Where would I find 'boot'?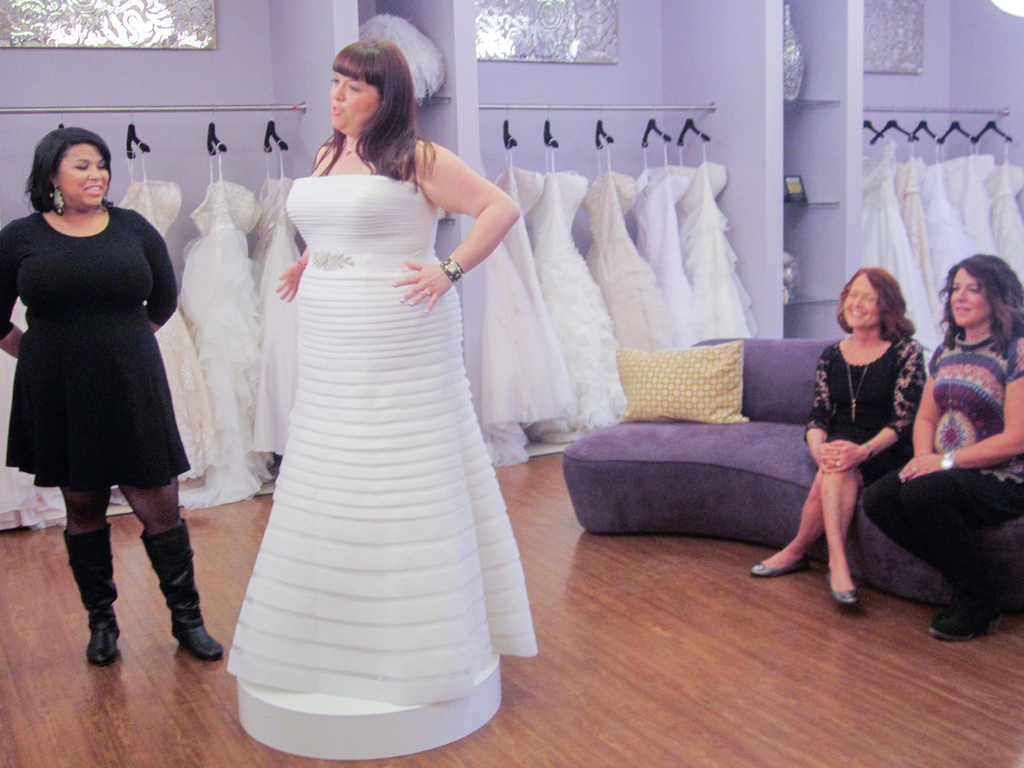
At [62,525,120,669].
